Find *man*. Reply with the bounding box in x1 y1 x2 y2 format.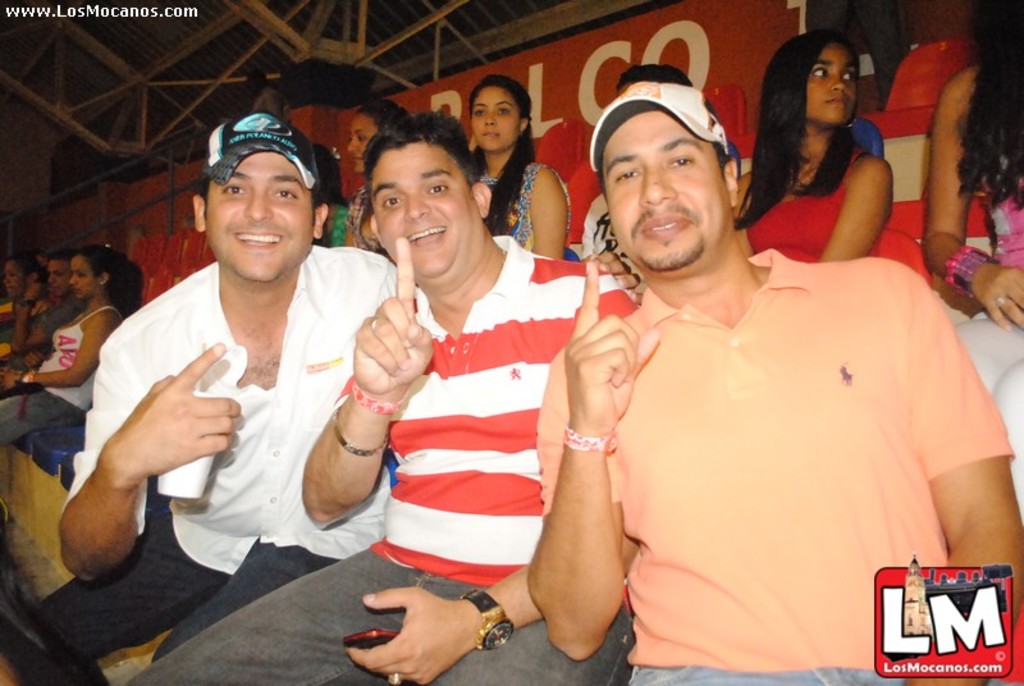
129 104 634 685.
